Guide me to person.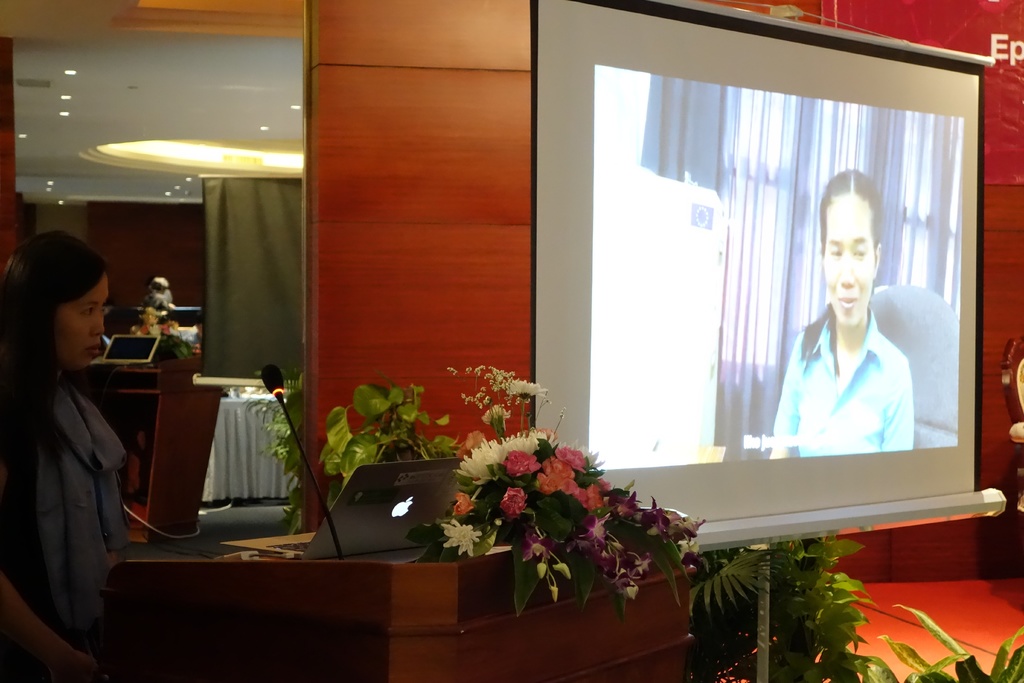
Guidance: [4, 227, 141, 682].
